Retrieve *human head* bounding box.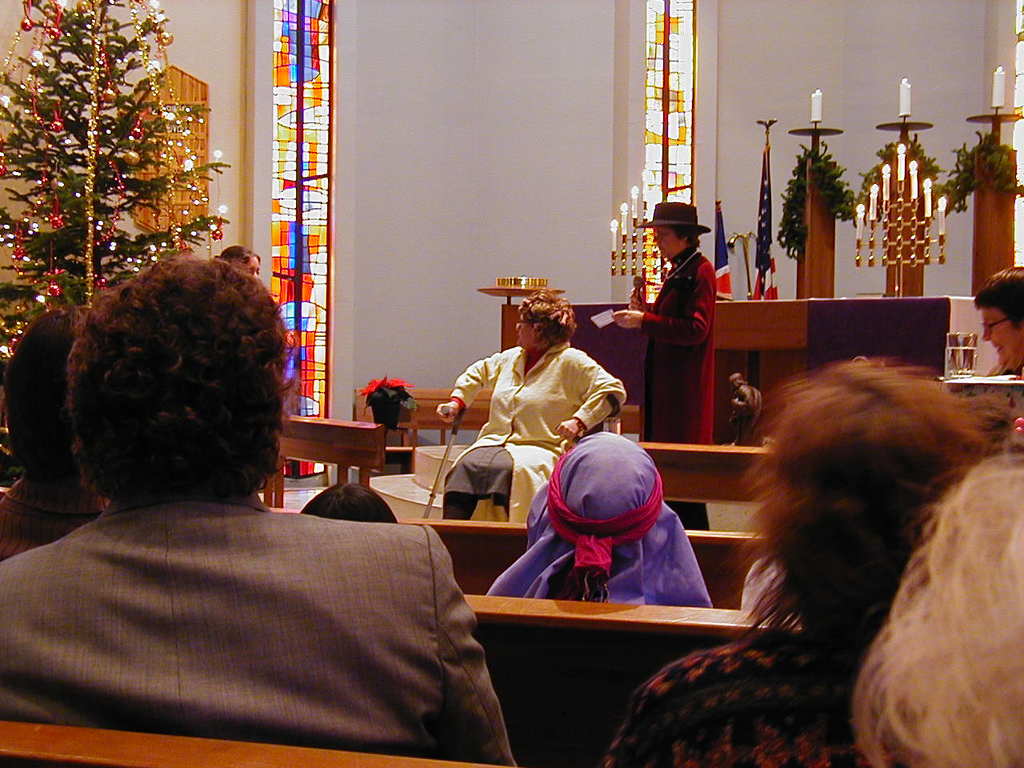
Bounding box: bbox=[738, 372, 1003, 678].
